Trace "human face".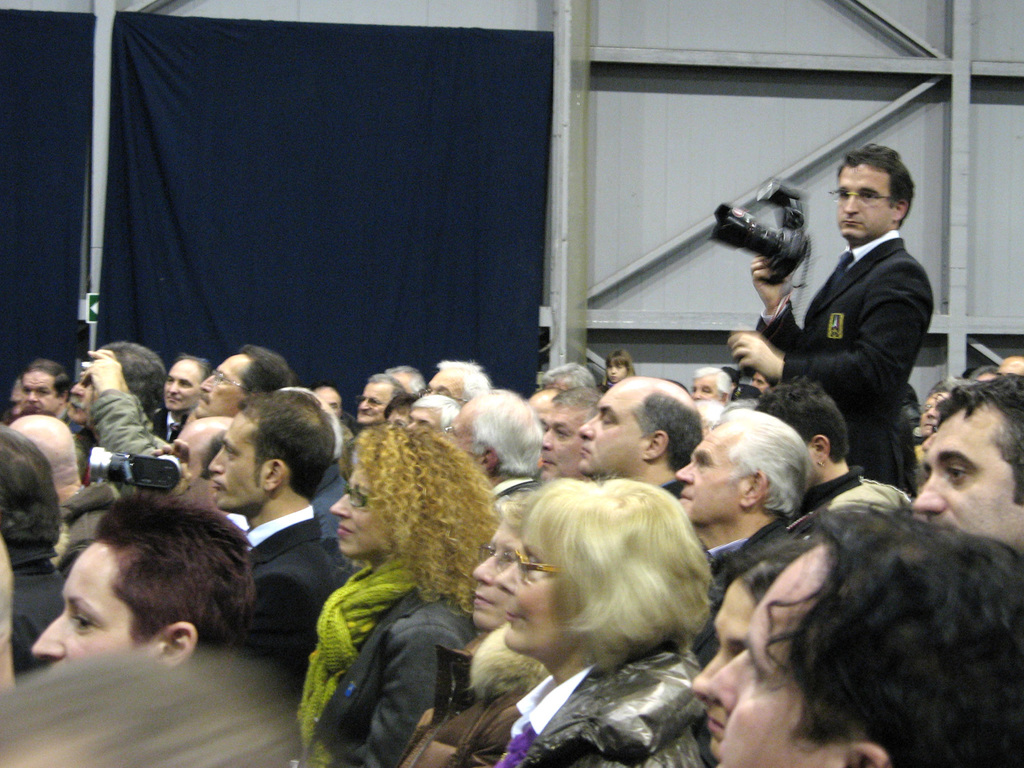
Traced to [584,378,647,482].
